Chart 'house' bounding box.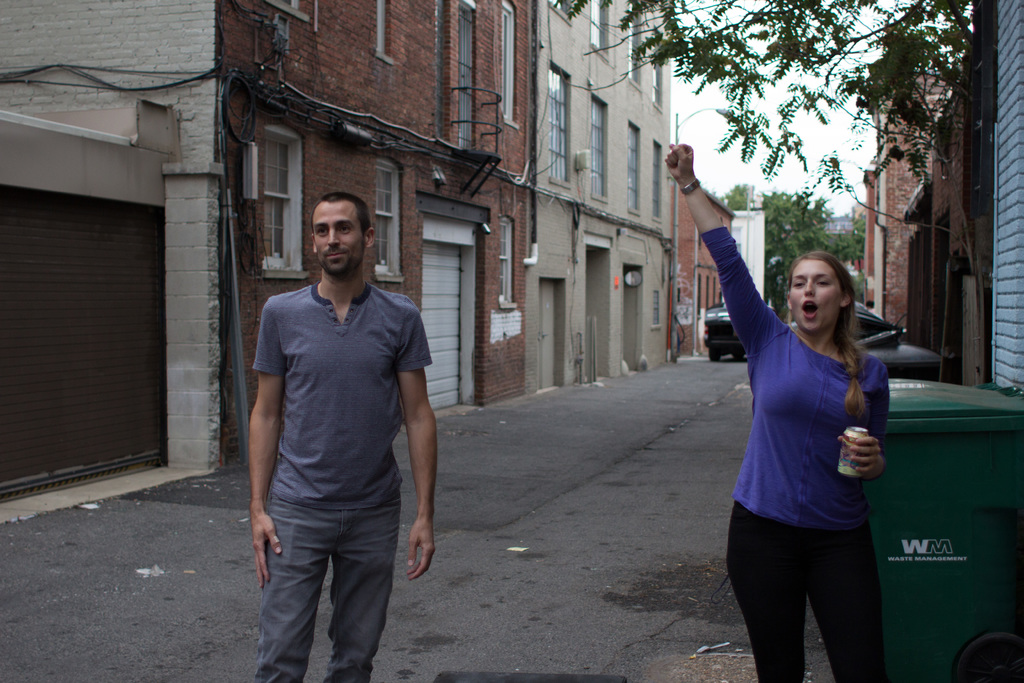
Charted: rect(860, 59, 957, 336).
